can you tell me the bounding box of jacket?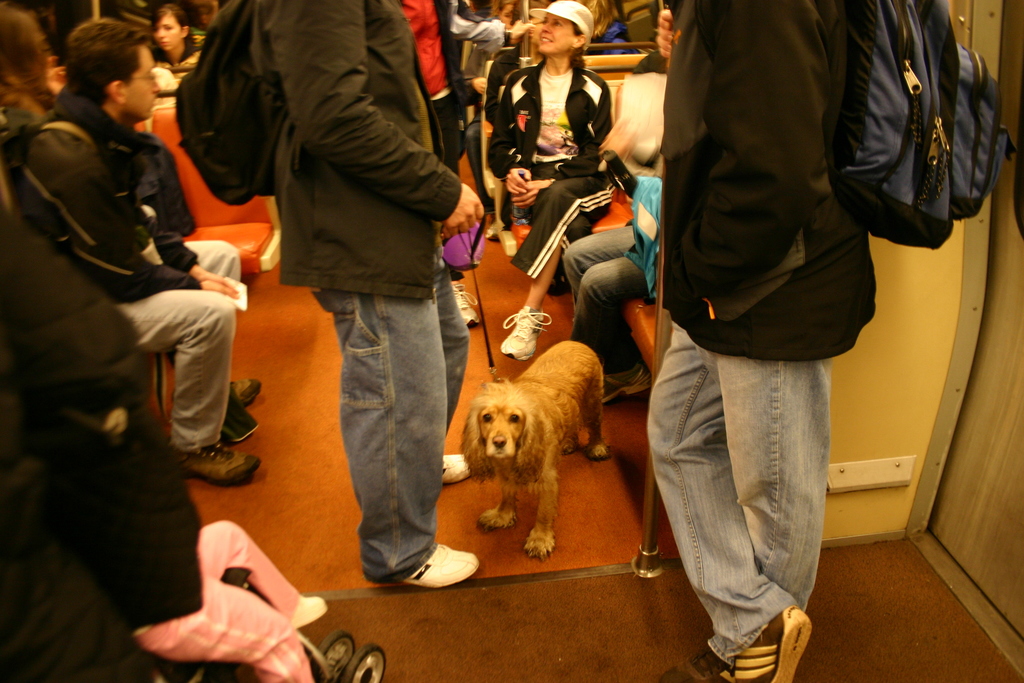
<bbox>14, 83, 206, 313</bbox>.
